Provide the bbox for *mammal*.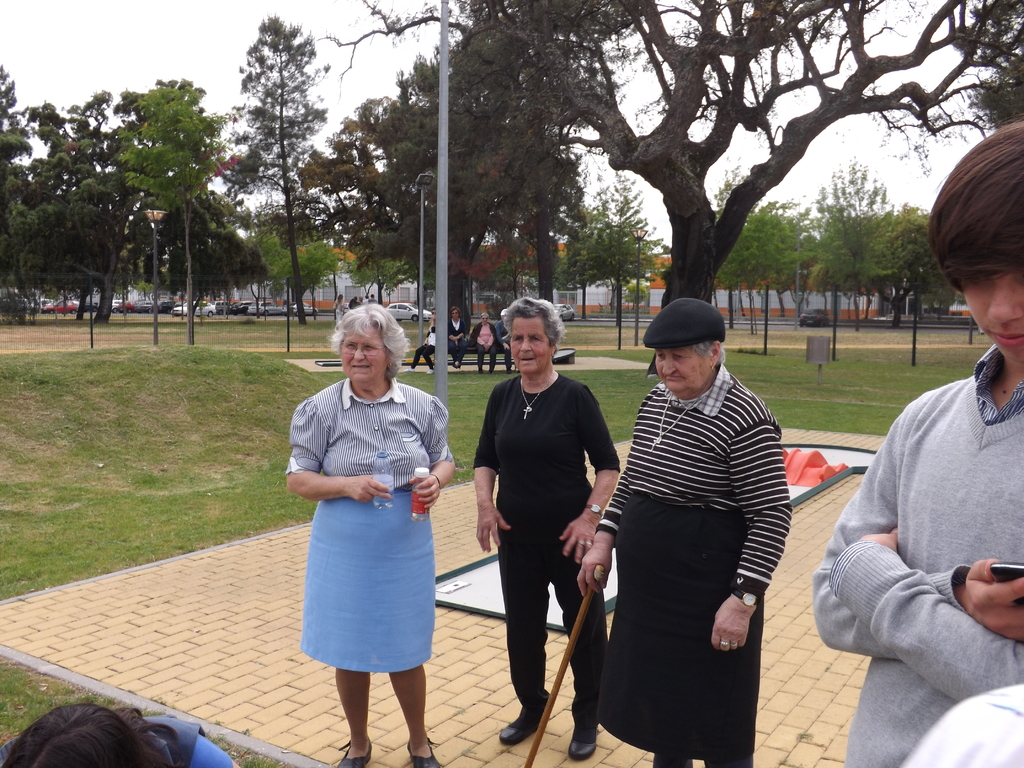
bbox=(0, 700, 241, 765).
